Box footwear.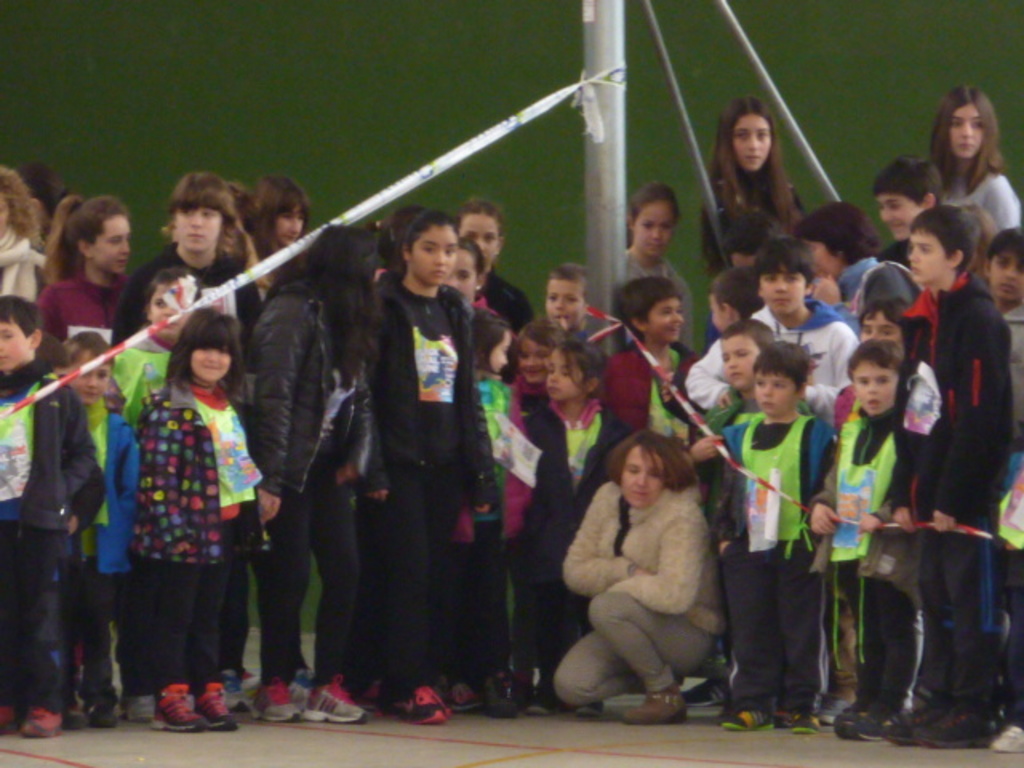
rect(186, 694, 197, 712).
